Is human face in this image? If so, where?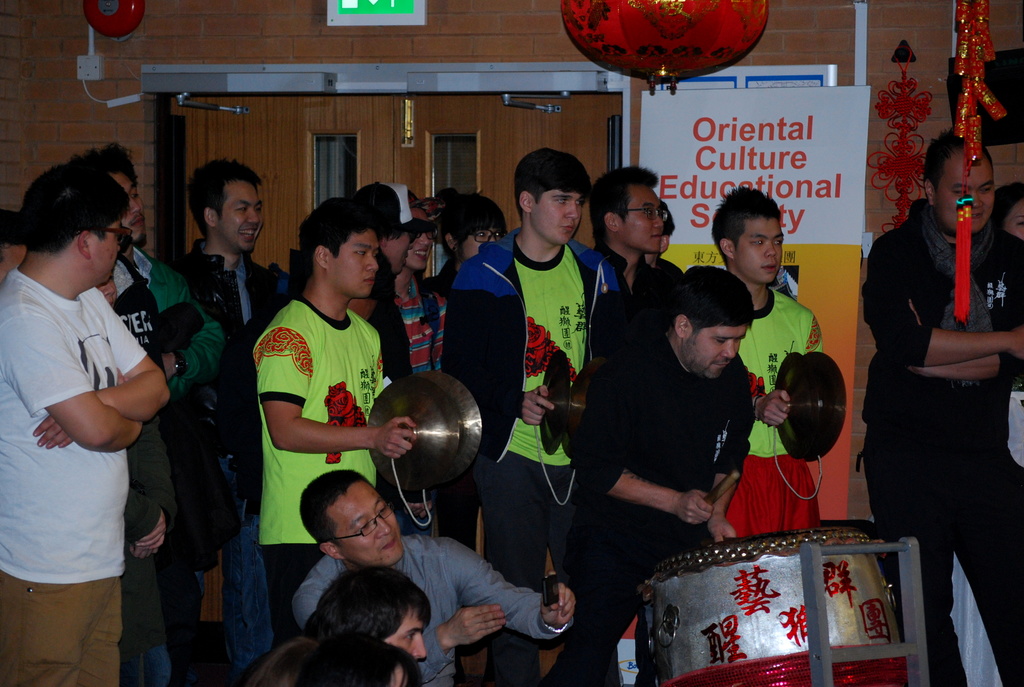
Yes, at rect(329, 236, 378, 296).
